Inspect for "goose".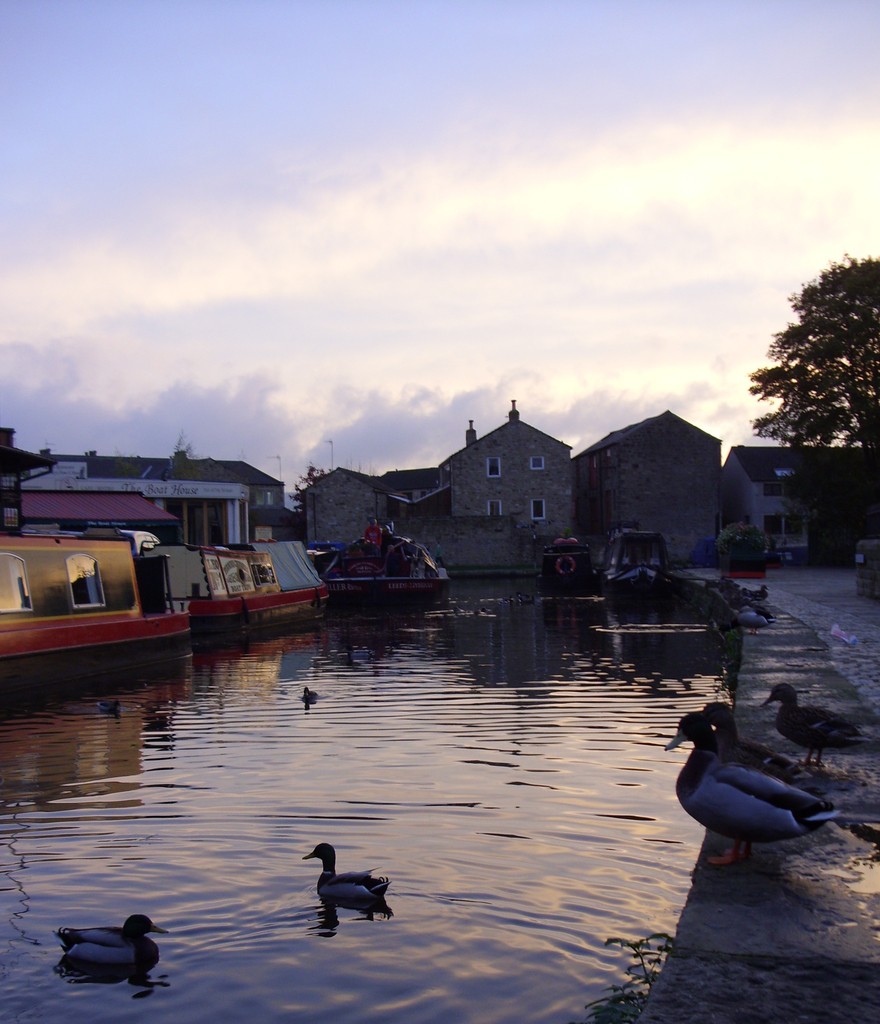
Inspection: select_region(701, 702, 820, 790).
